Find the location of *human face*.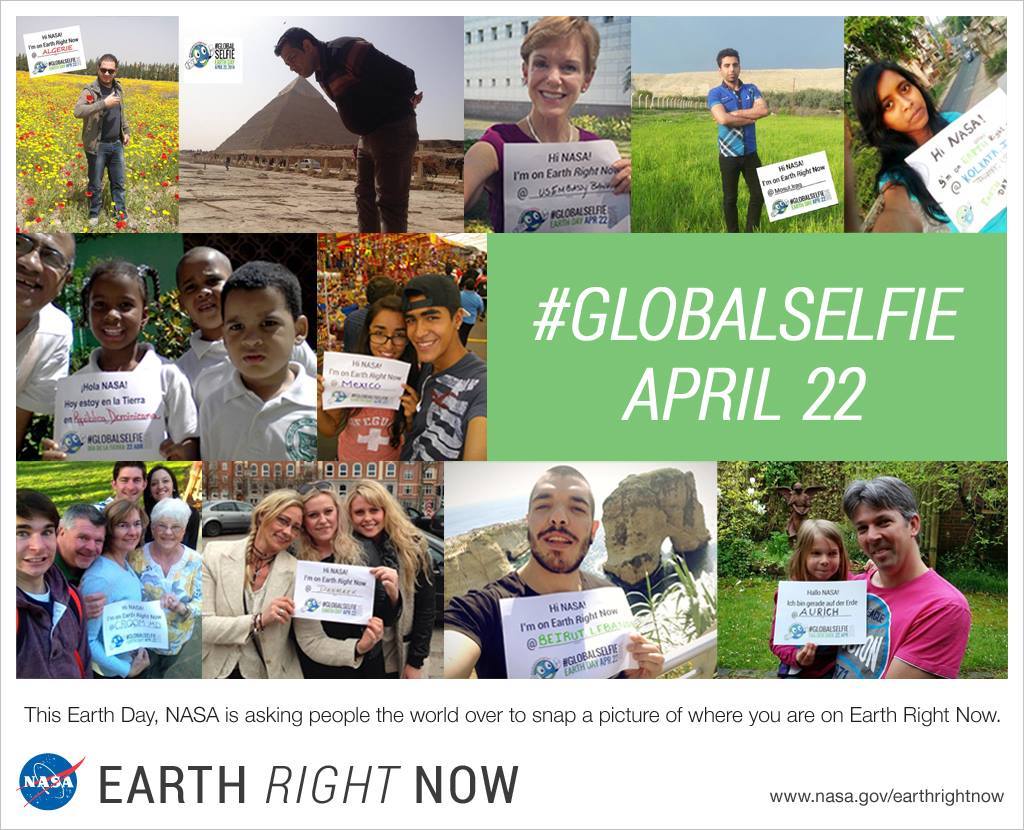
Location: box(66, 522, 103, 568).
